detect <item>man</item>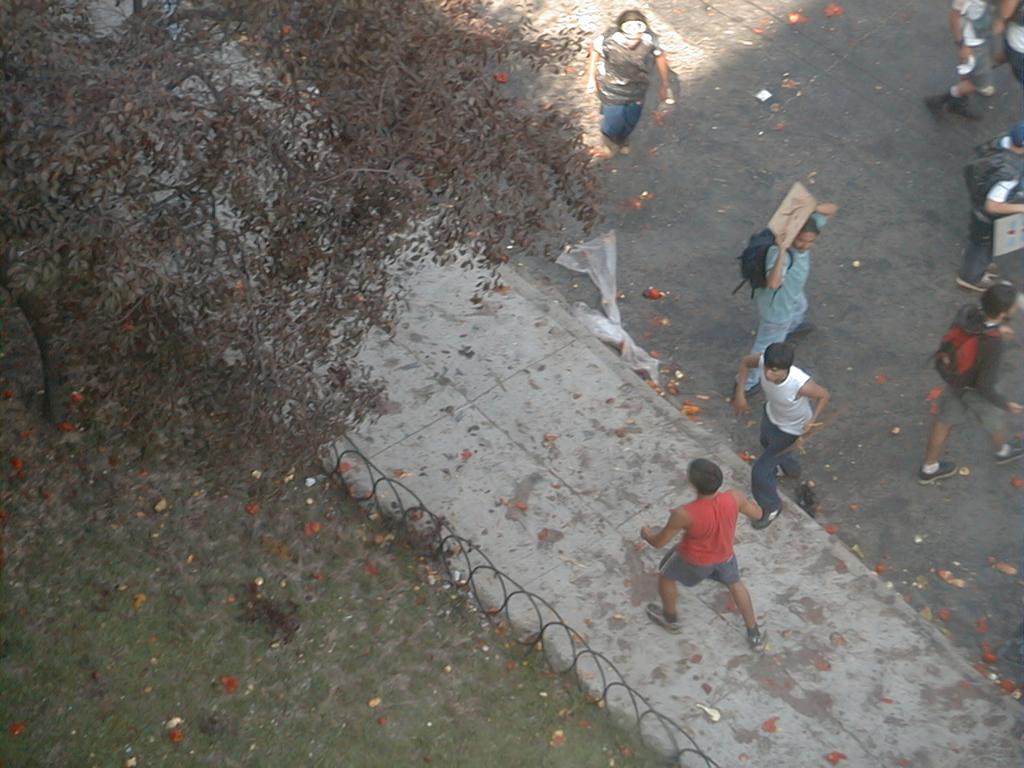
region(738, 319, 842, 528)
